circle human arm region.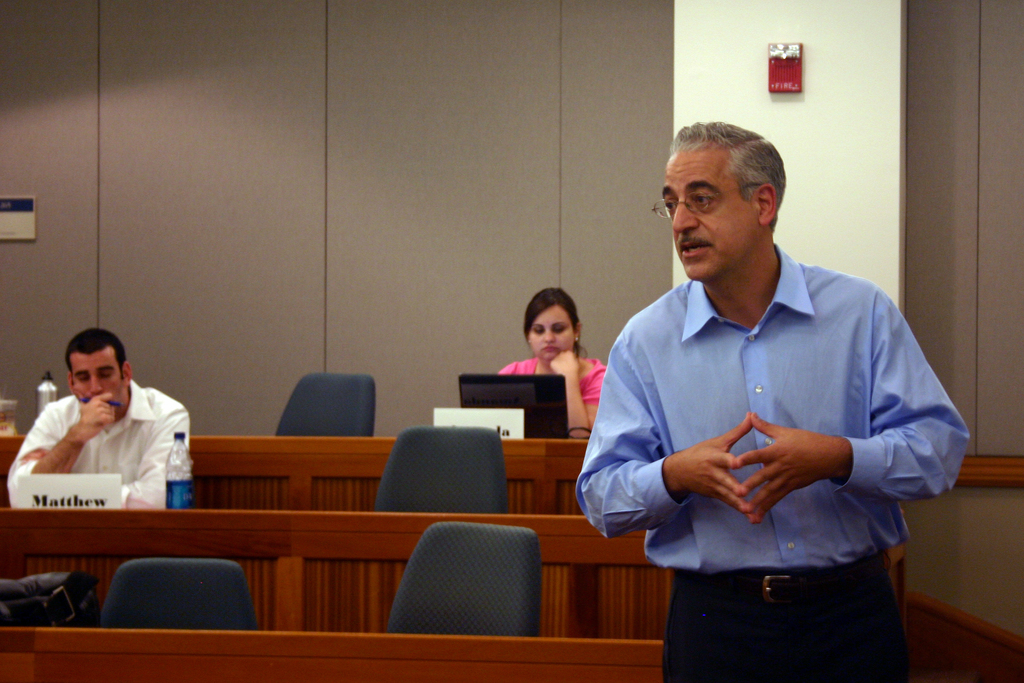
Region: BBox(738, 288, 967, 532).
